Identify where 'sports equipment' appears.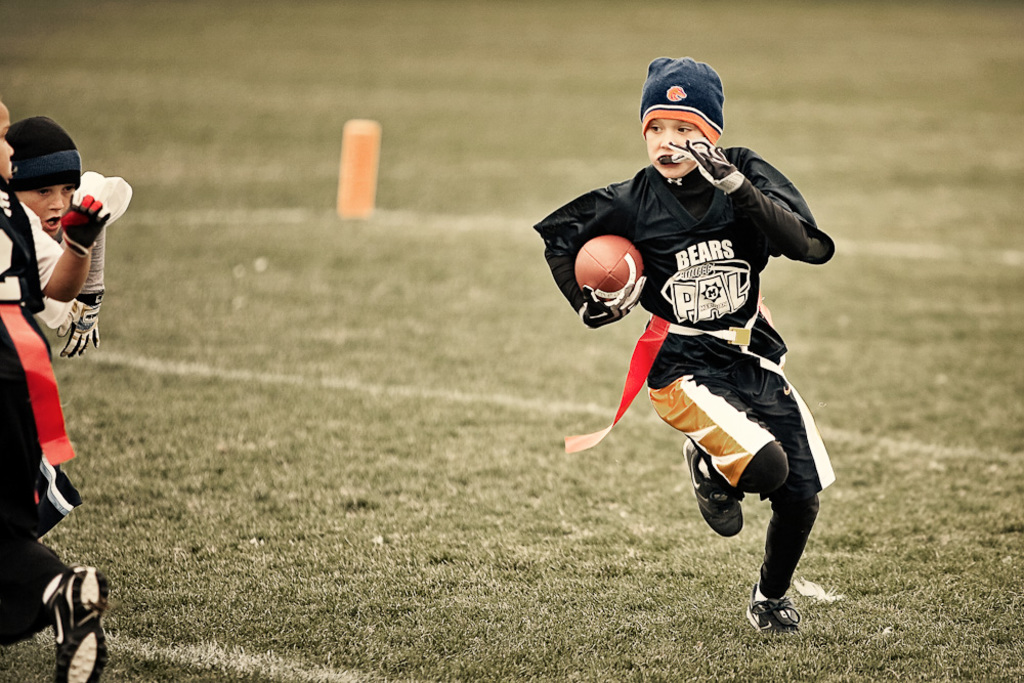
Appears at locate(667, 139, 746, 199).
